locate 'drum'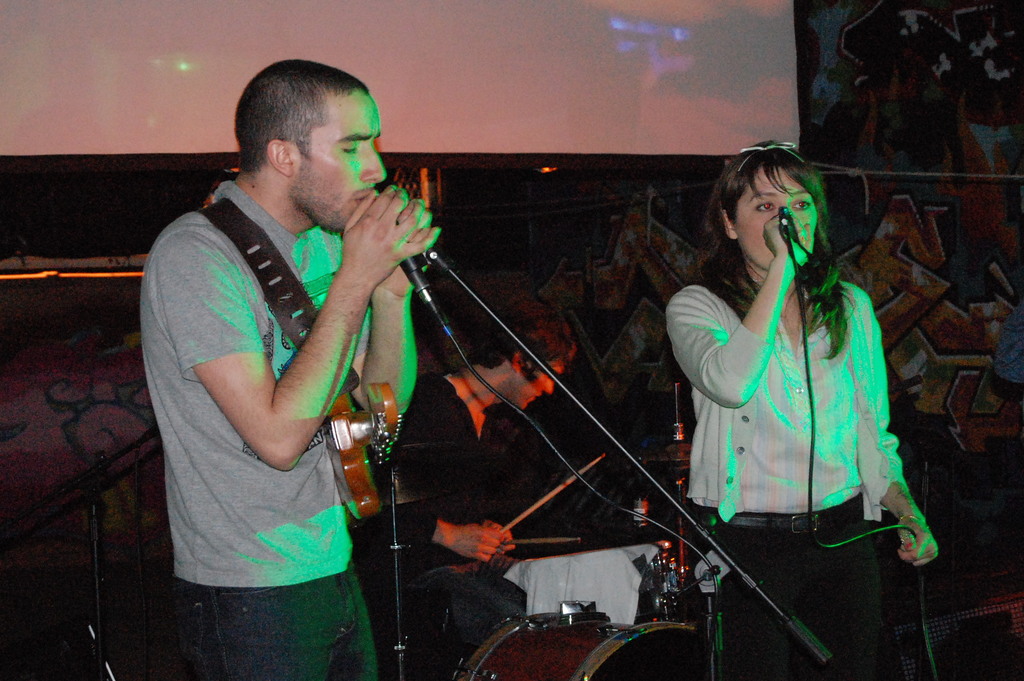
519,540,670,619
